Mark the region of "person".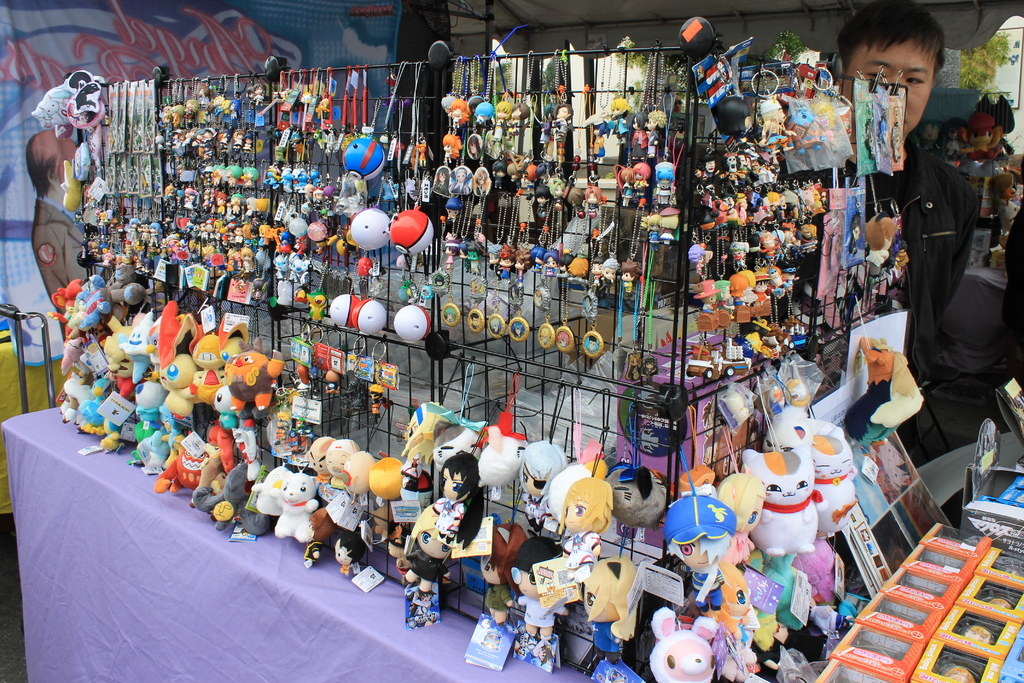
Region: x1=729 y1=274 x2=749 y2=304.
